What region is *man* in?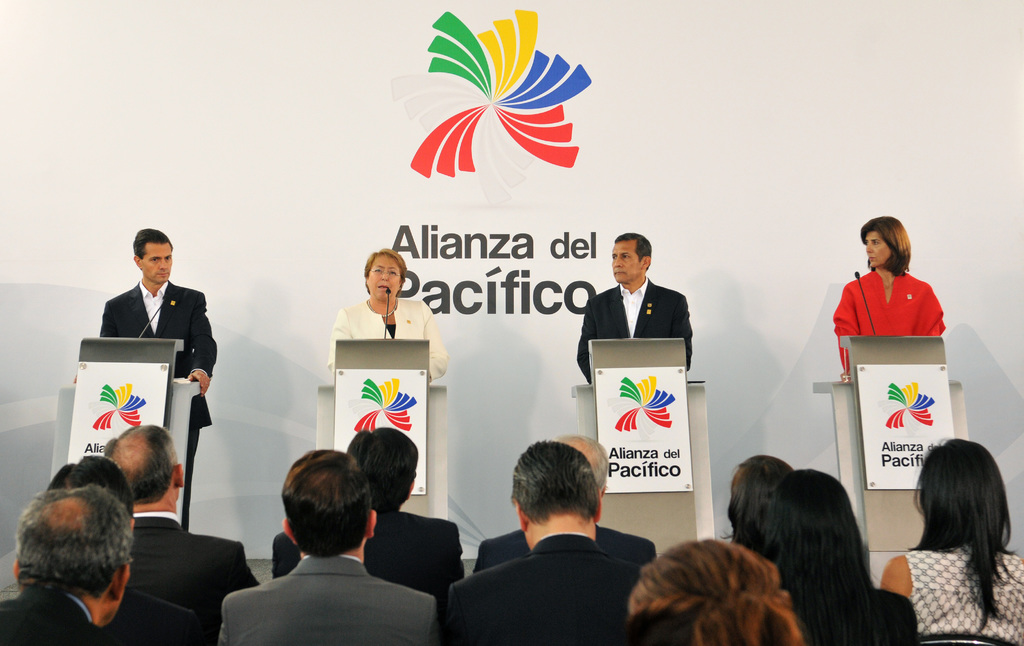
bbox=[96, 426, 246, 627].
